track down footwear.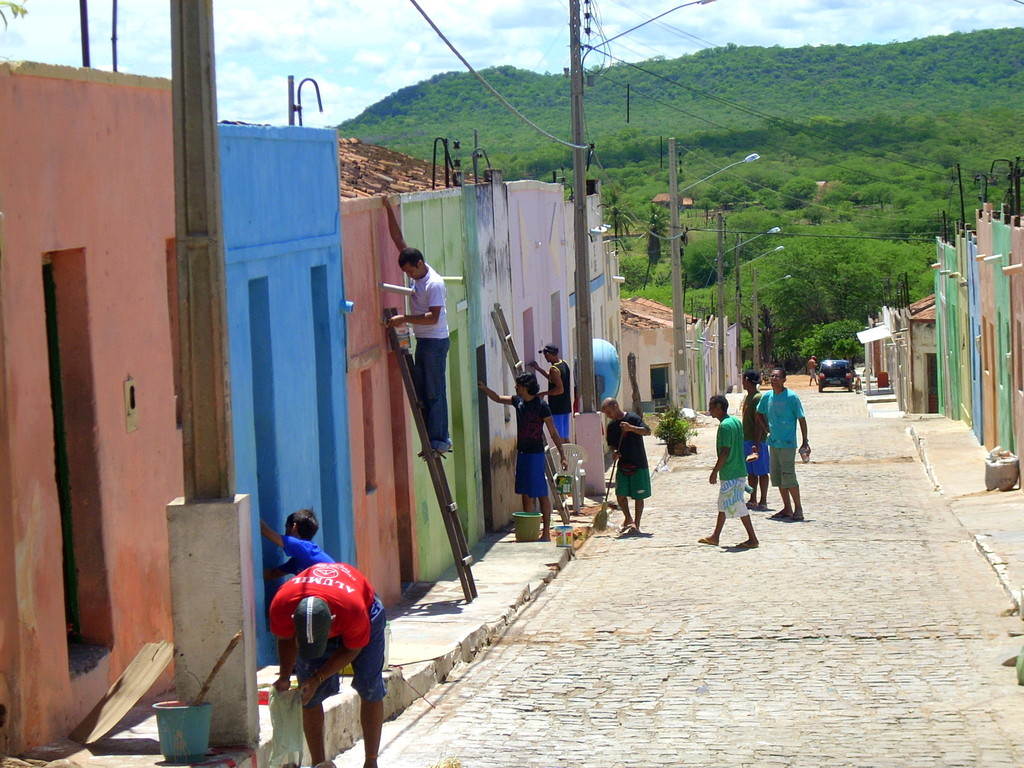
Tracked to (772,510,791,517).
